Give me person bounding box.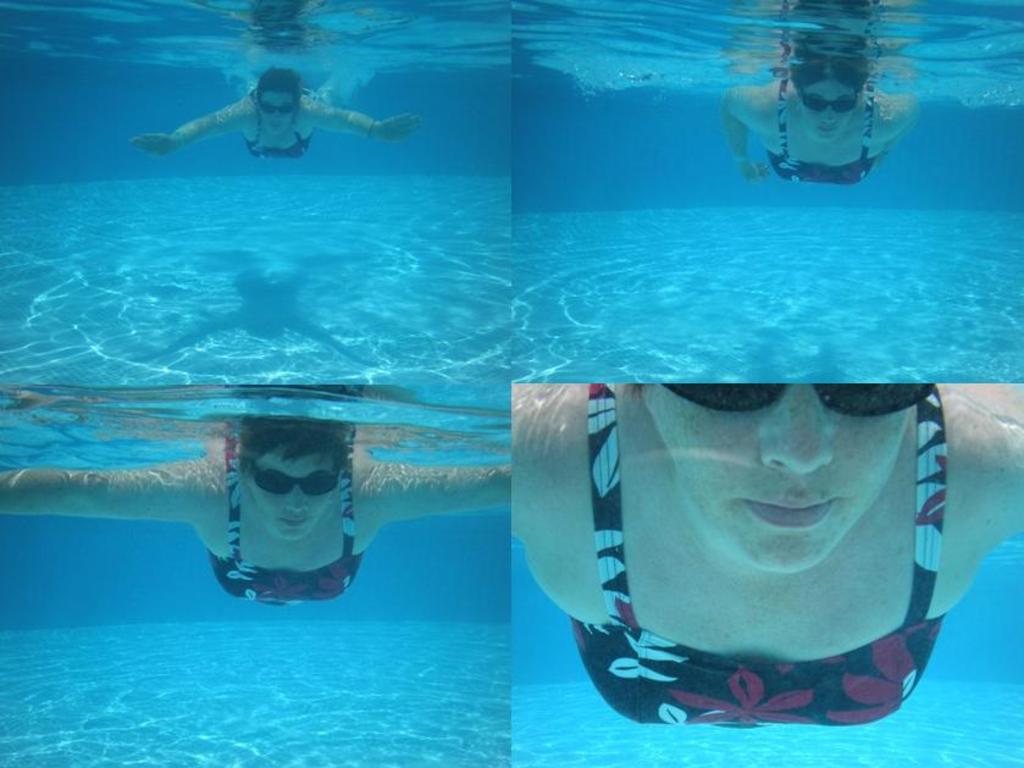
left=517, top=375, right=1023, bottom=729.
